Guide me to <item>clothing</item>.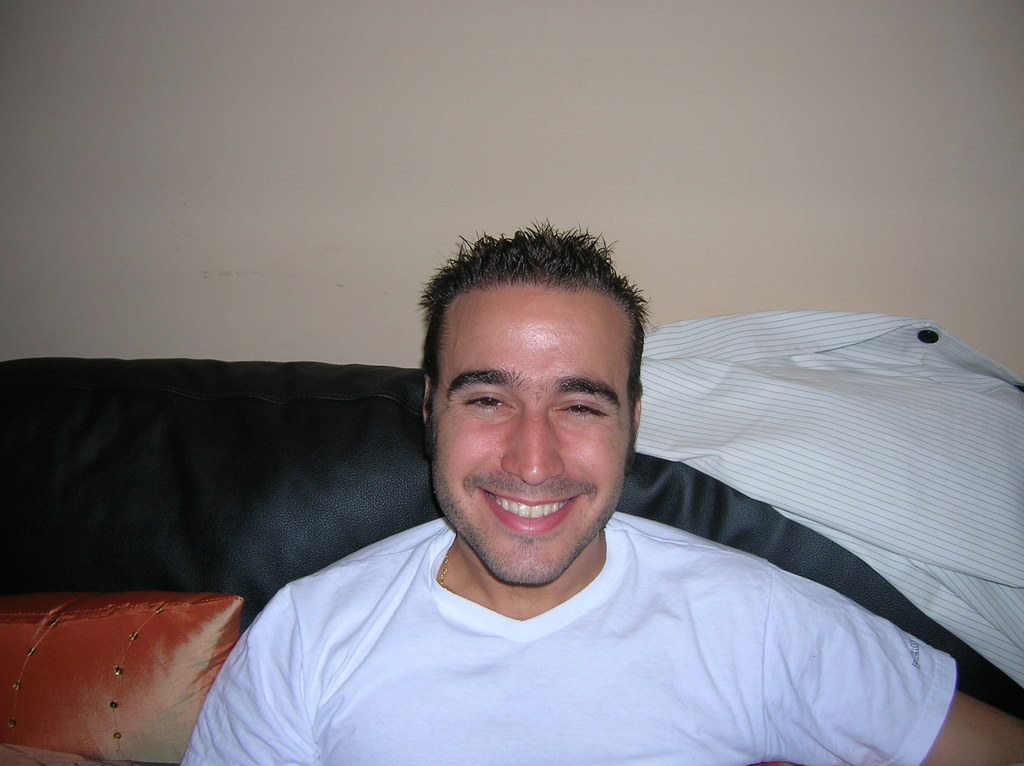
Guidance: Rect(184, 395, 955, 756).
